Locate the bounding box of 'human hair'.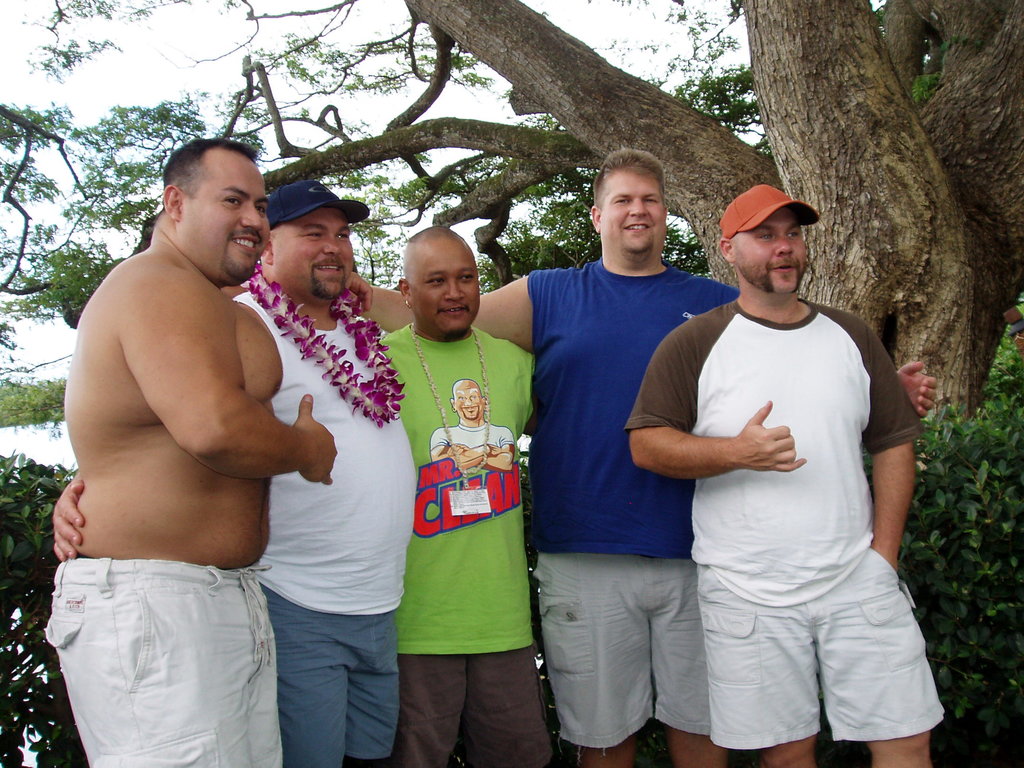
Bounding box: region(181, 144, 259, 182).
